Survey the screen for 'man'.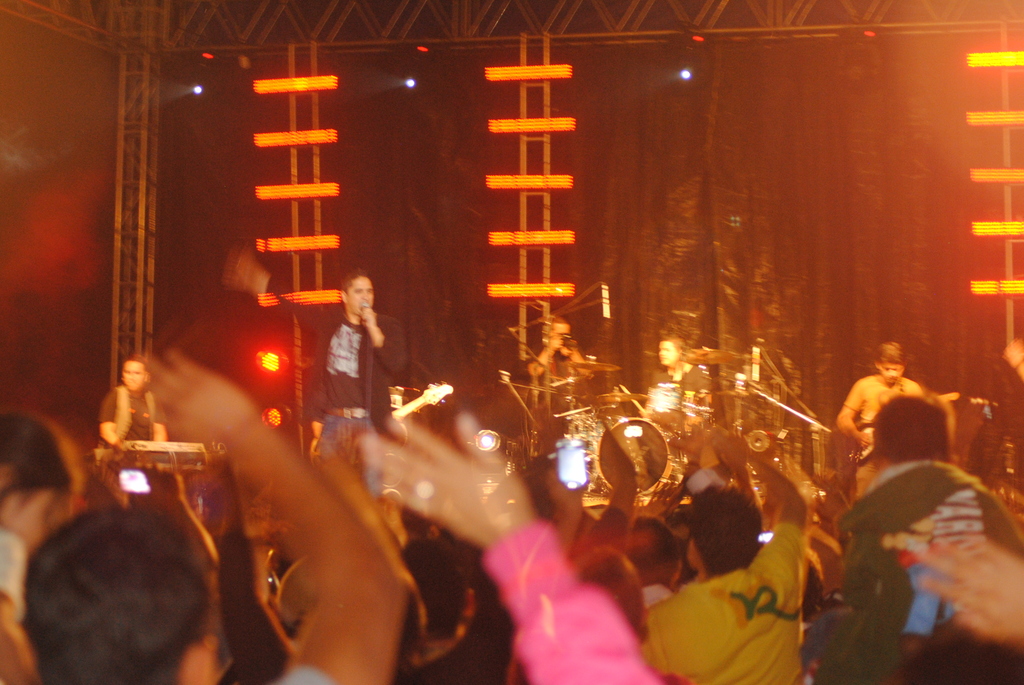
Survey found: <box>650,335,710,395</box>.
